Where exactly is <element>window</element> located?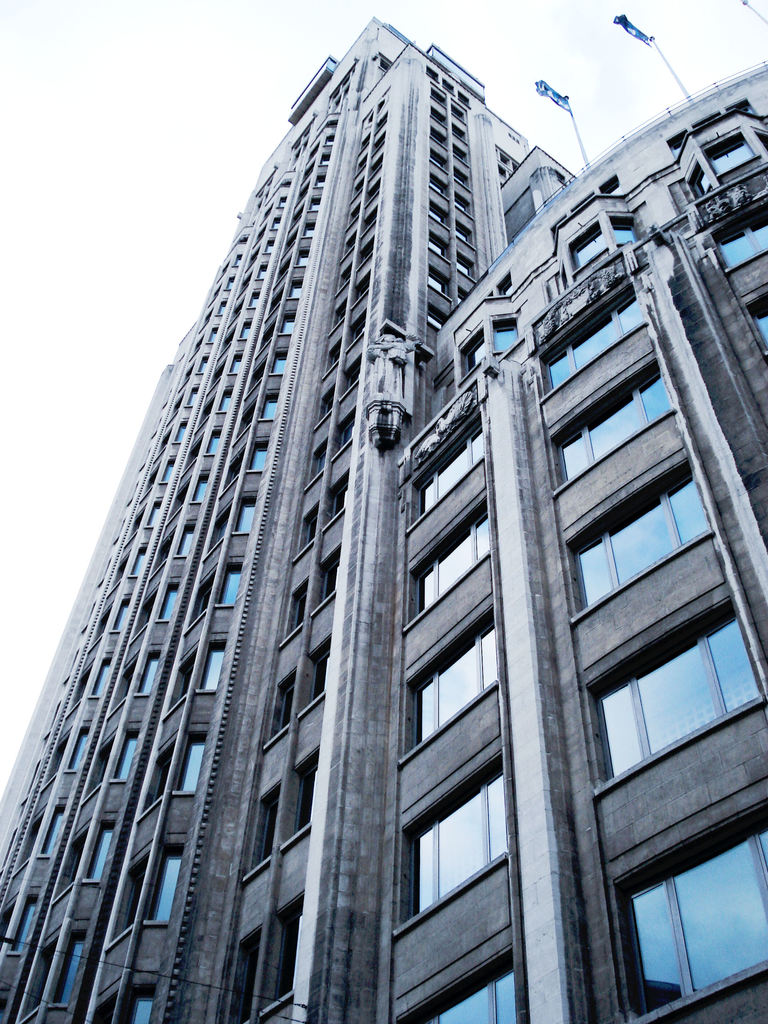
Its bounding box is box(694, 113, 721, 128).
